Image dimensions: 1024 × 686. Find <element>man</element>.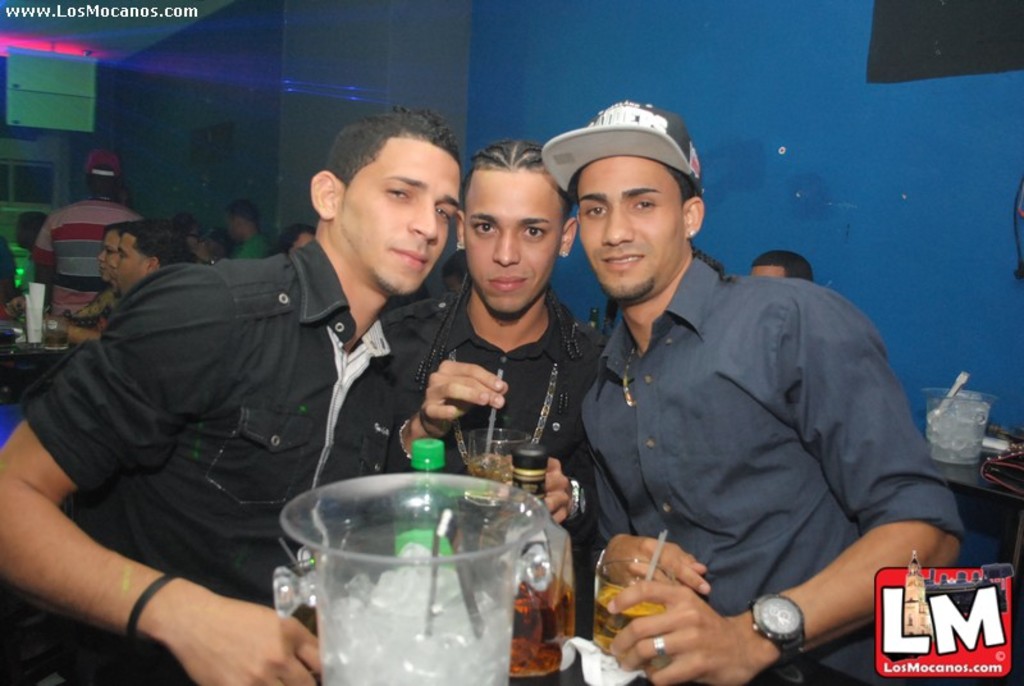
bbox=[32, 147, 145, 320].
